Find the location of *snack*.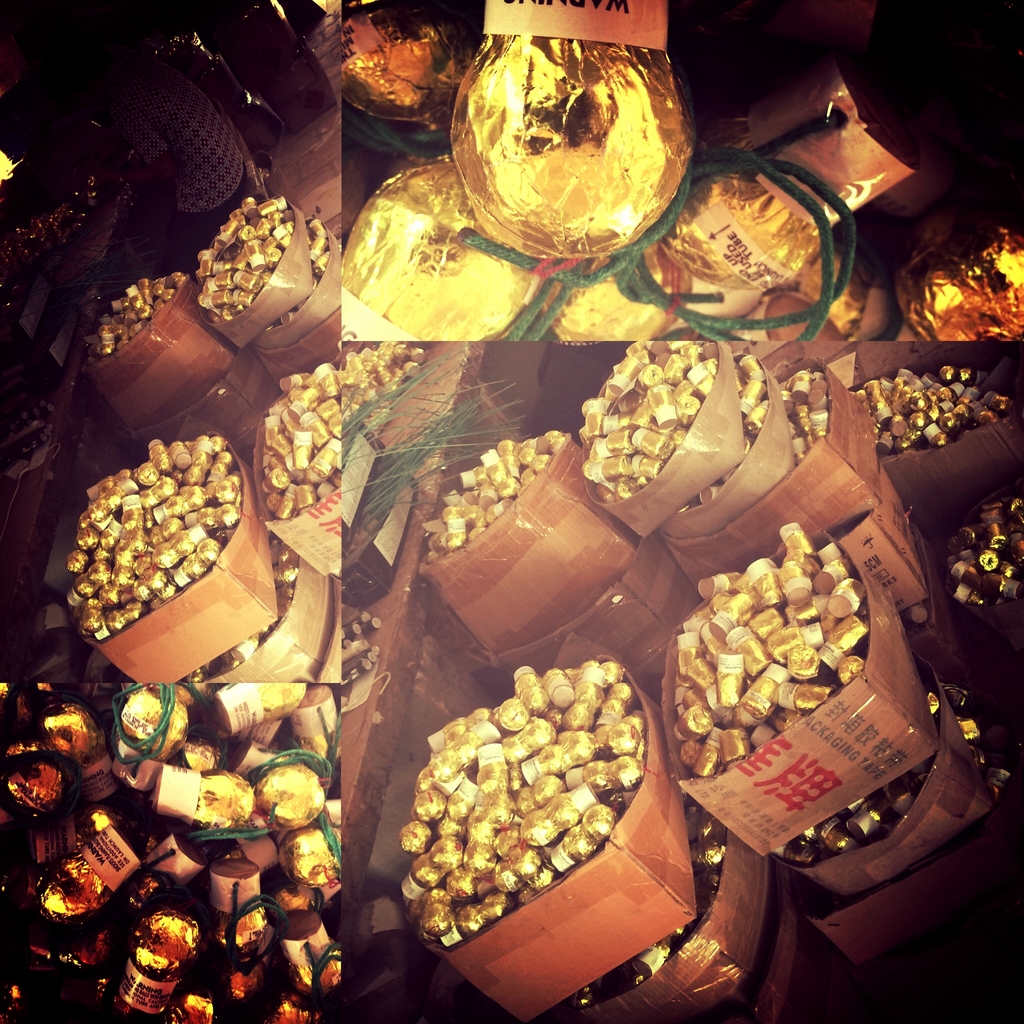
Location: l=413, t=648, r=661, b=944.
